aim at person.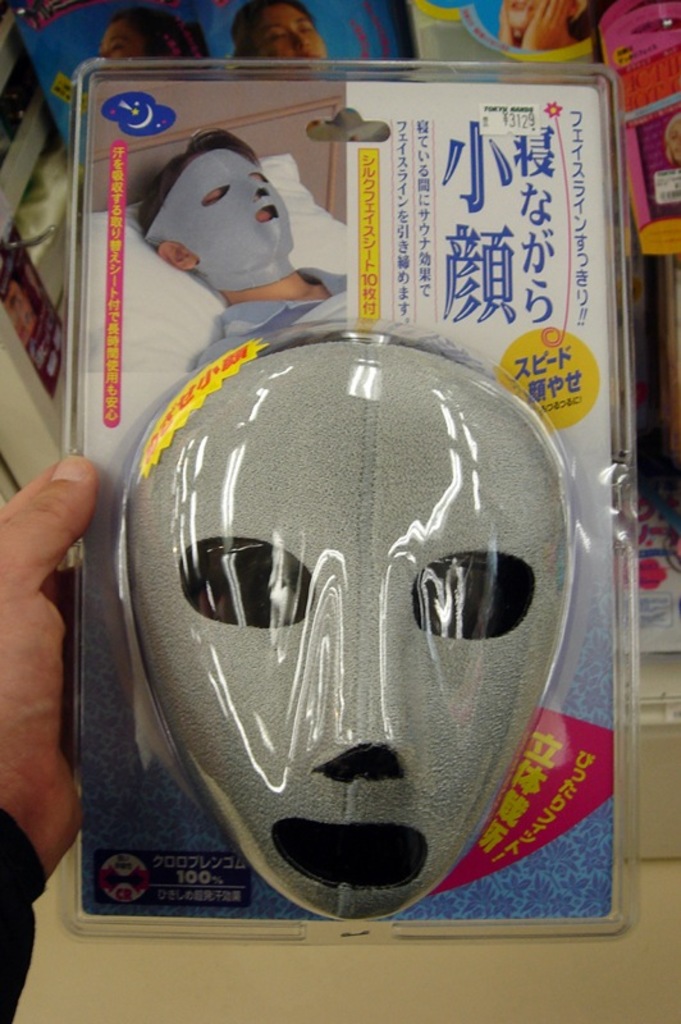
Aimed at rect(122, 106, 349, 369).
